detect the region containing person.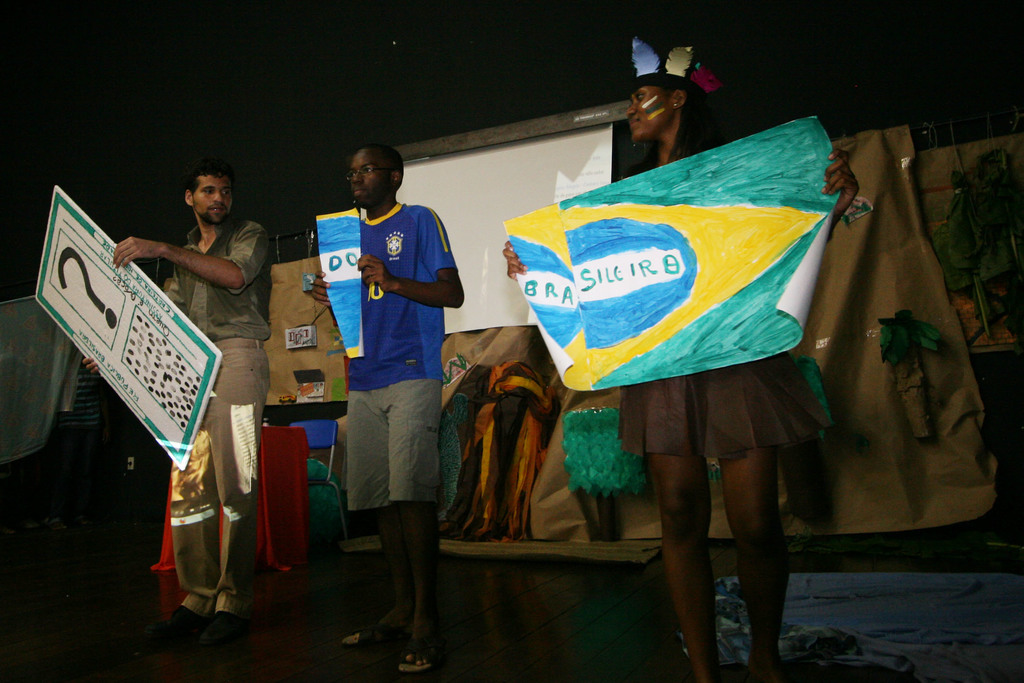
312 140 465 673.
